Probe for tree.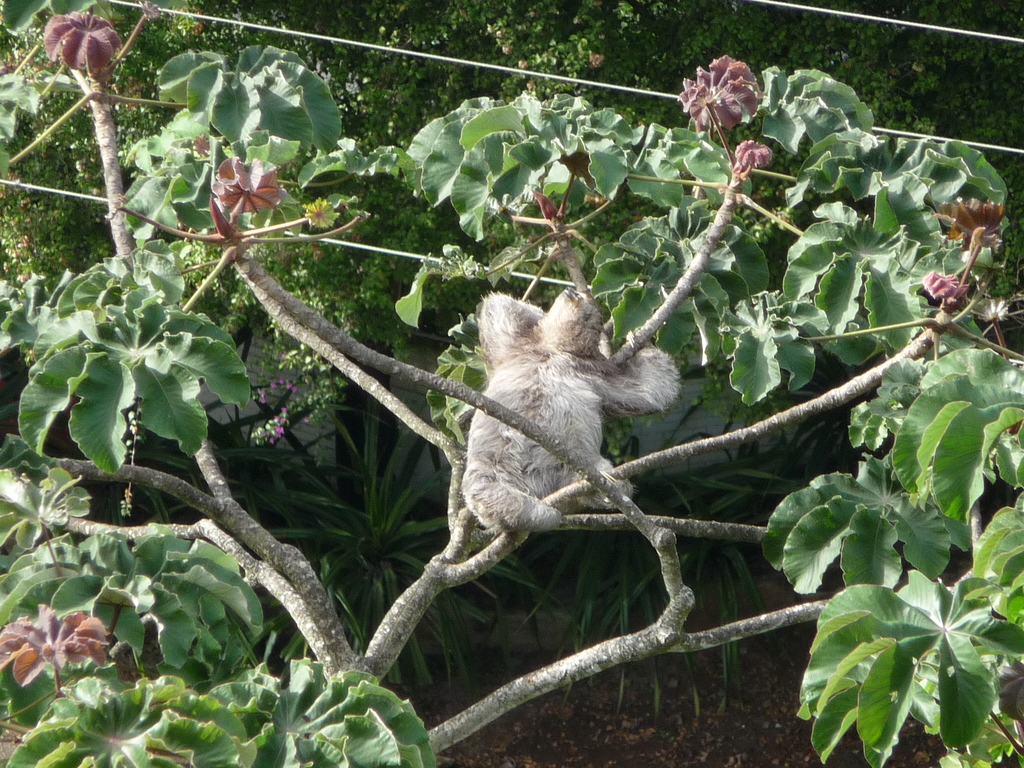
Probe result: crop(0, 0, 1023, 475).
